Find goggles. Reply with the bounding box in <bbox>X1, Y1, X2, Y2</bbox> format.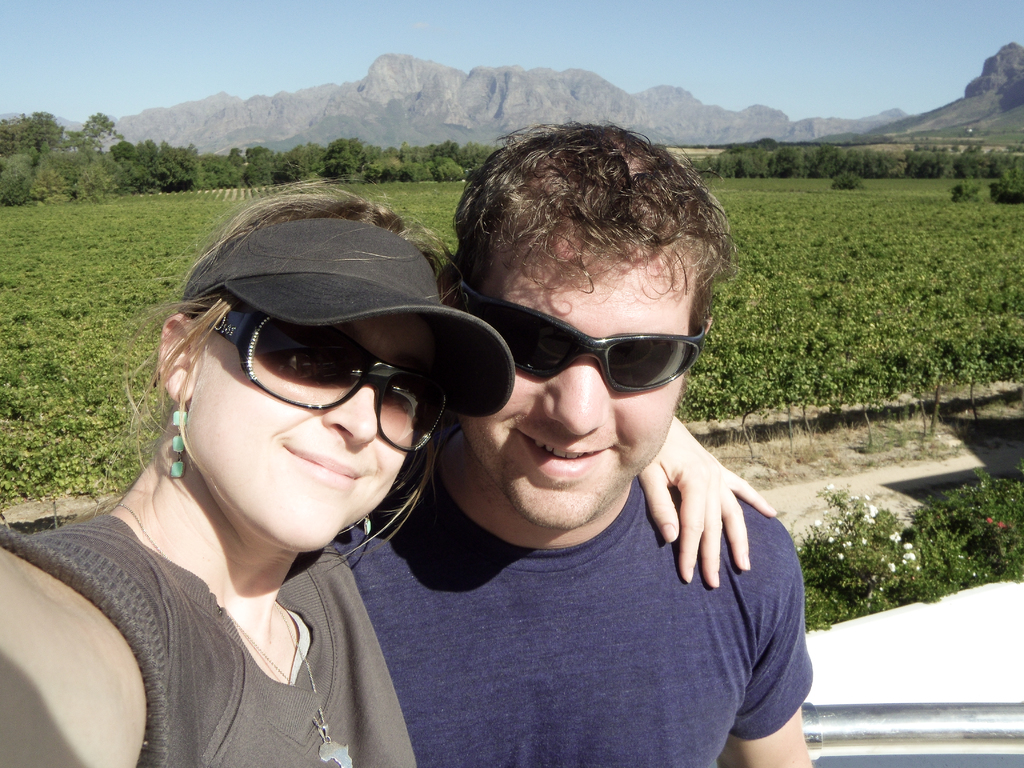
<bbox>451, 294, 718, 401</bbox>.
